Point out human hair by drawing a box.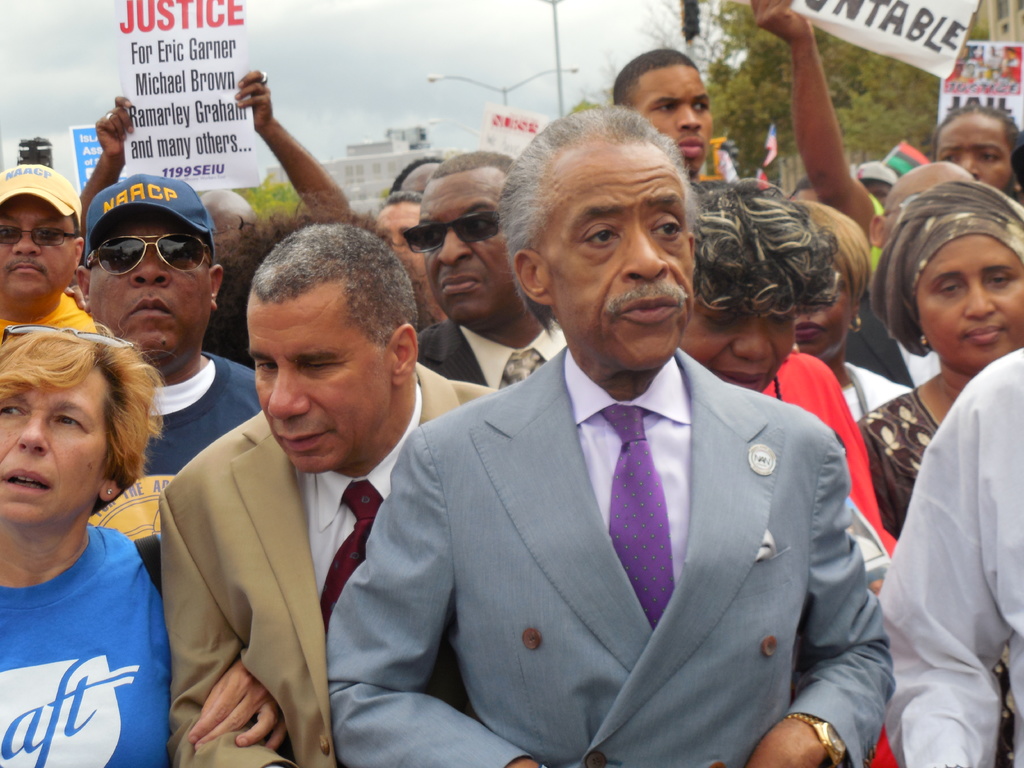
[x1=509, y1=104, x2=705, y2=307].
